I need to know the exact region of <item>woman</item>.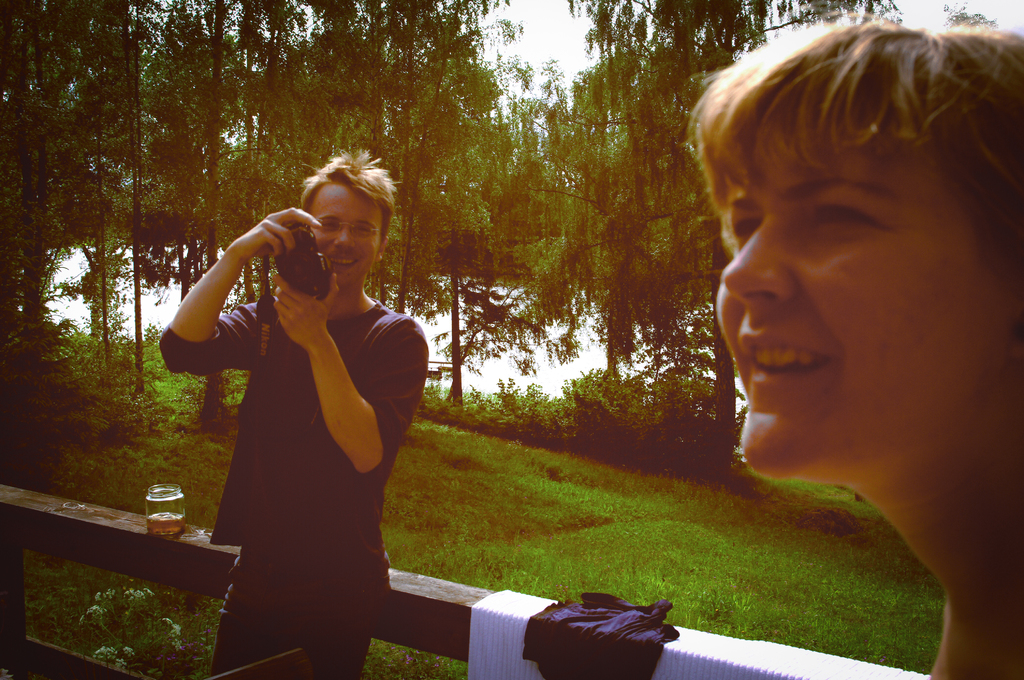
Region: left=668, top=20, right=1021, bottom=679.
